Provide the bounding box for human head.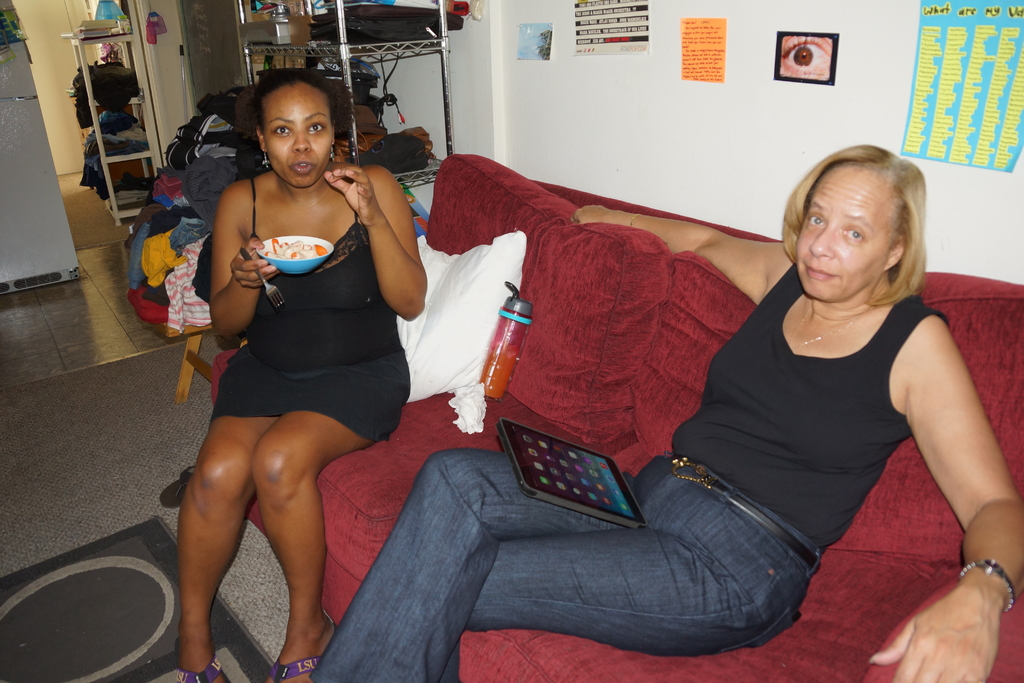
x1=241, y1=68, x2=351, y2=192.
